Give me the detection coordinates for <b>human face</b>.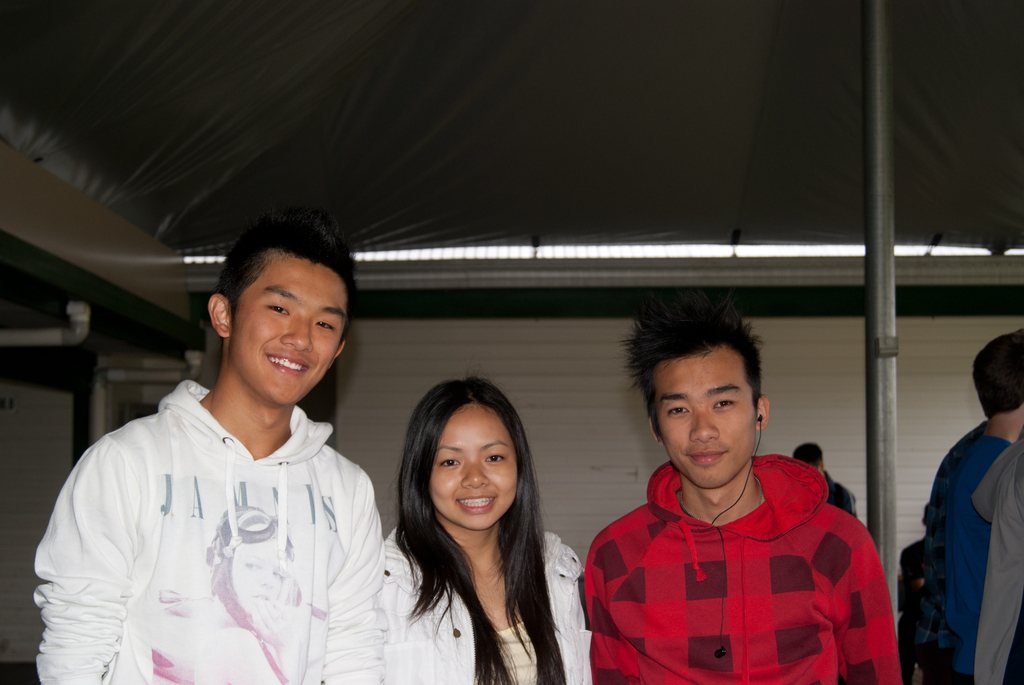
{"left": 228, "top": 248, "right": 353, "bottom": 390}.
